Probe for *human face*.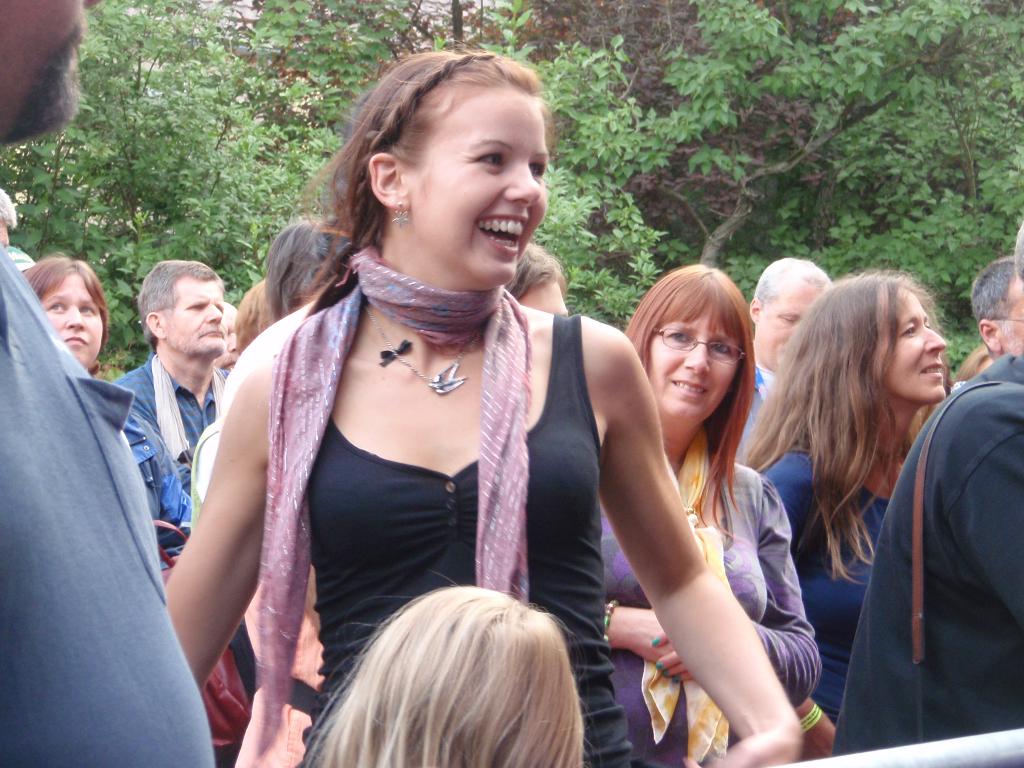
Probe result: [x1=168, y1=278, x2=230, y2=364].
